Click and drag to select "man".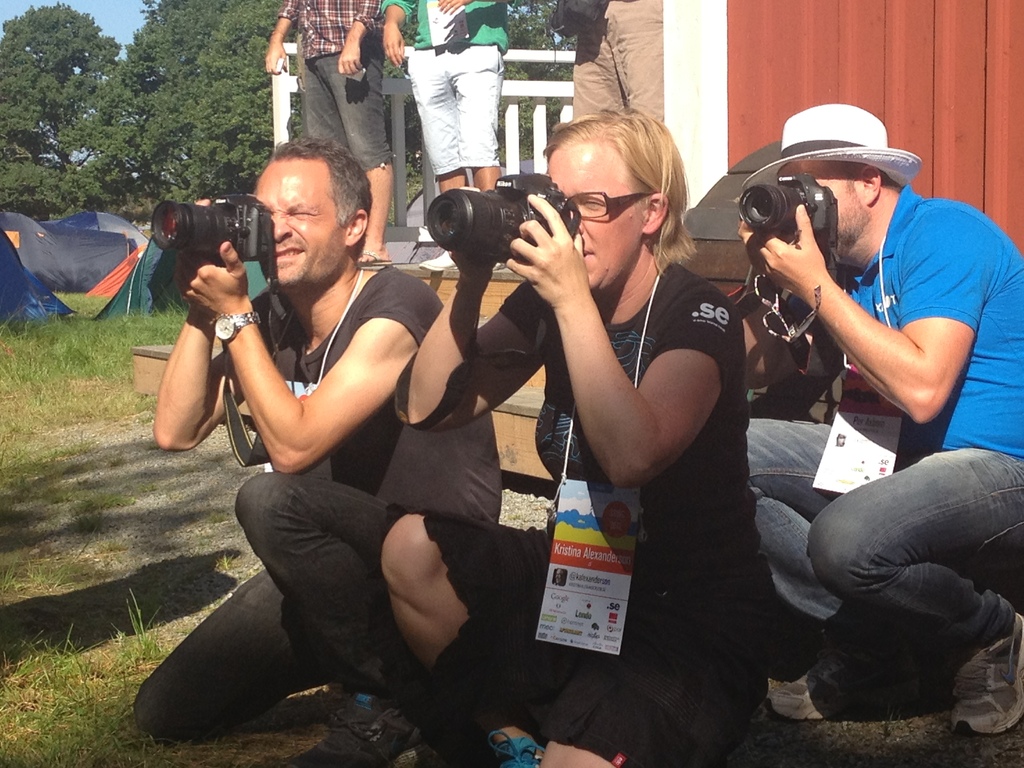
Selection: x1=159, y1=120, x2=566, y2=743.
